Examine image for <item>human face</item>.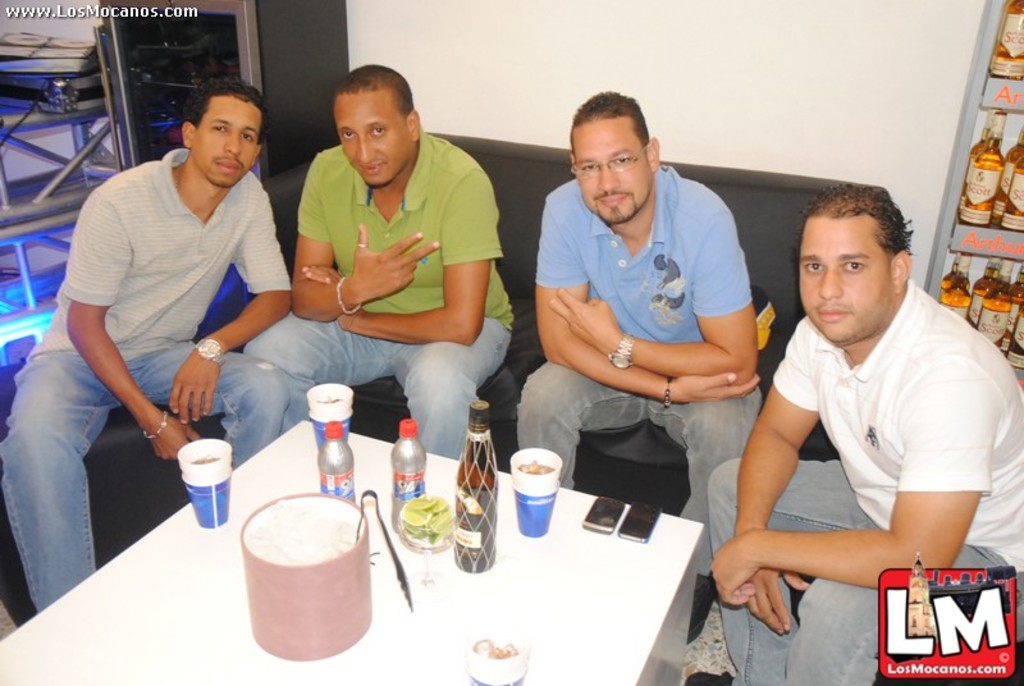
Examination result: {"x1": 334, "y1": 88, "x2": 411, "y2": 184}.
